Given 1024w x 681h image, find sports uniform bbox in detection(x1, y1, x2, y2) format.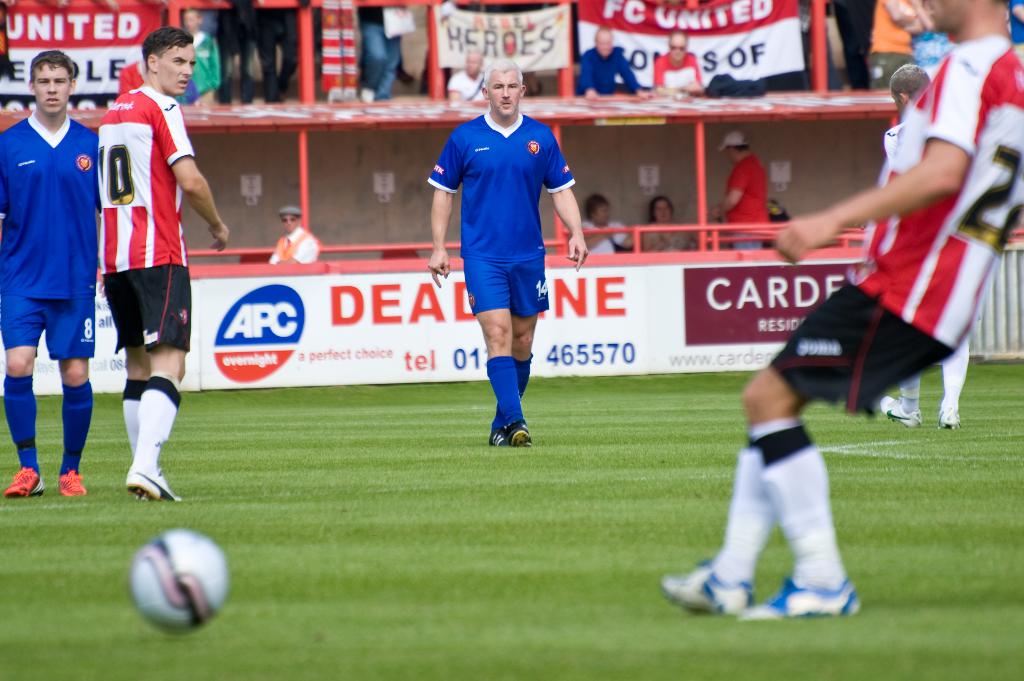
detection(728, 146, 778, 275).
